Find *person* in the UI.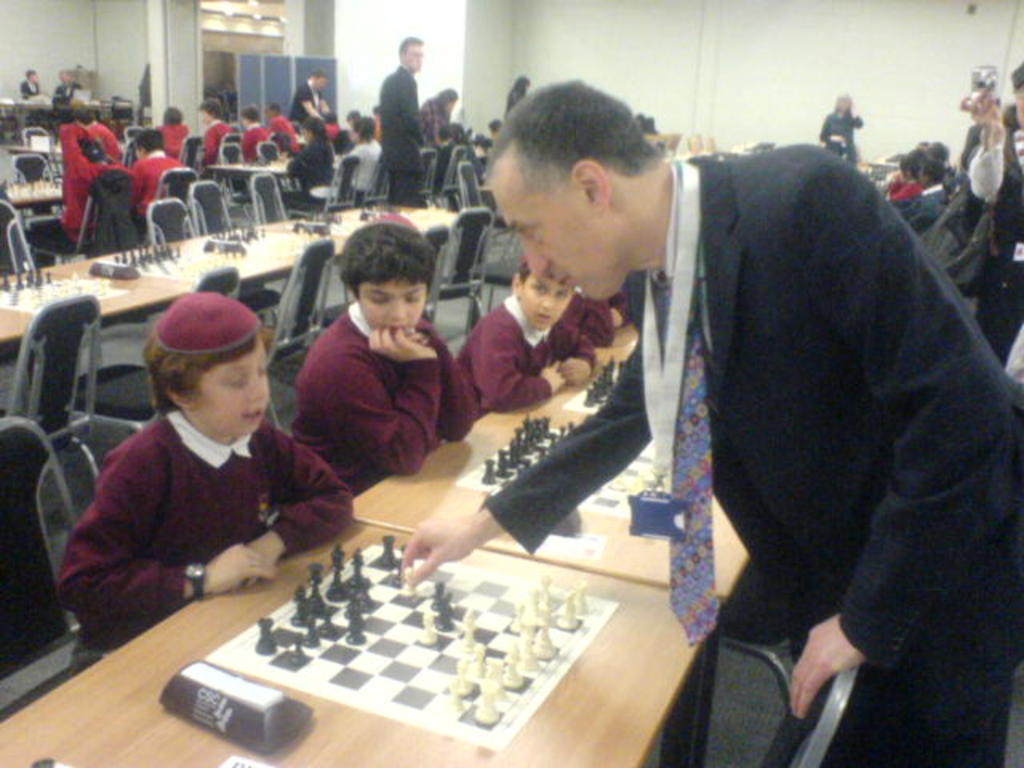
UI element at box(397, 75, 1022, 766).
